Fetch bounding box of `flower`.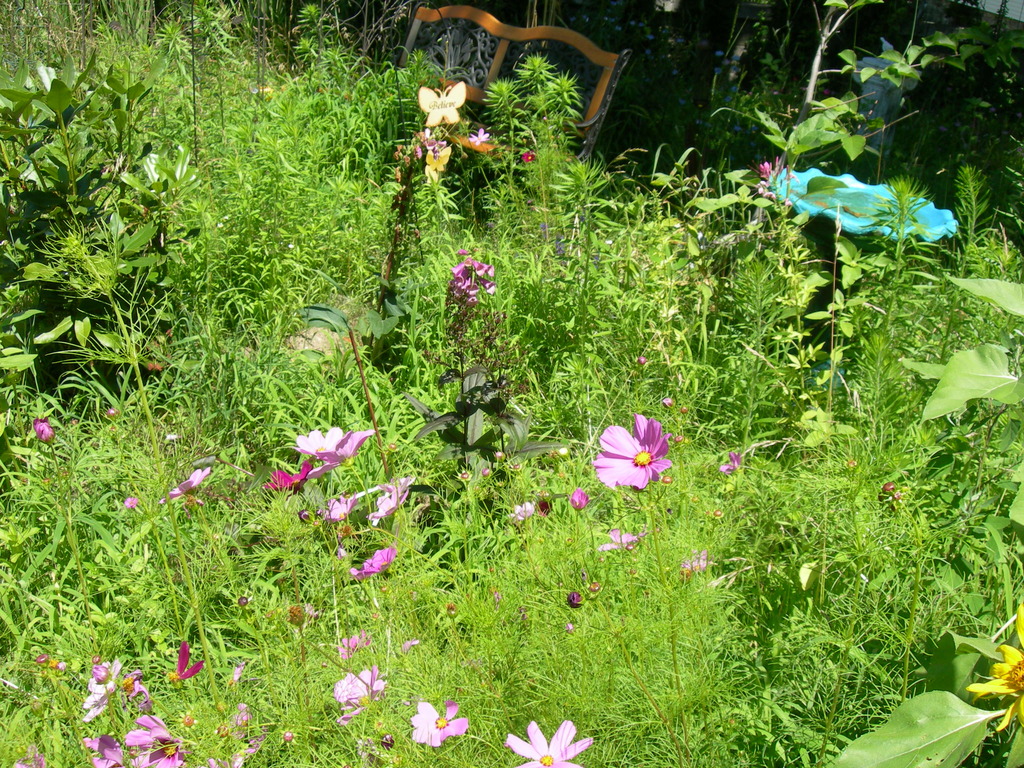
Bbox: <box>339,705,361,724</box>.
